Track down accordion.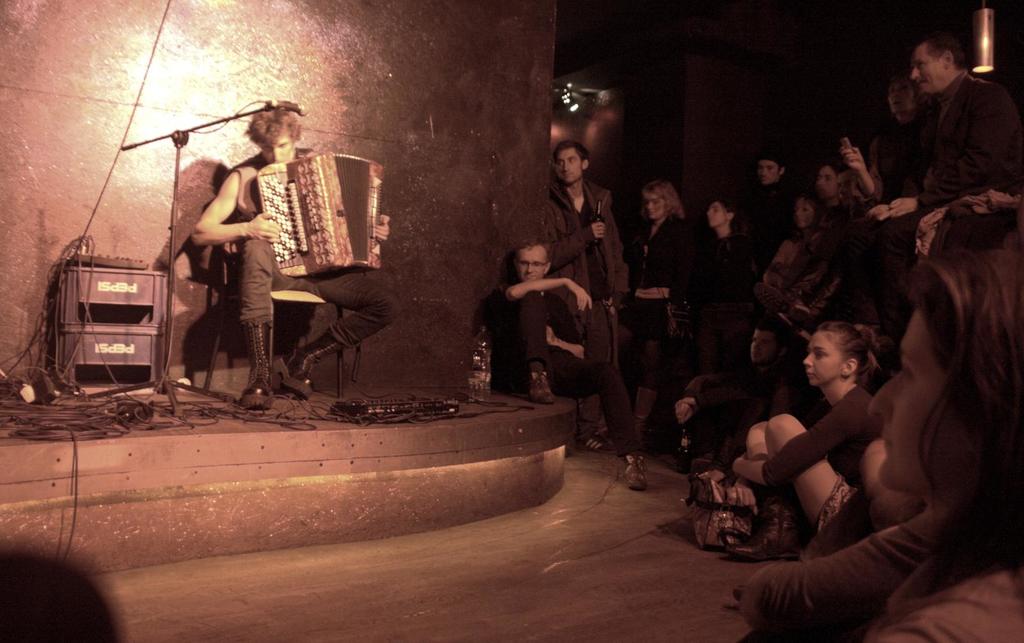
Tracked to select_region(258, 147, 390, 278).
